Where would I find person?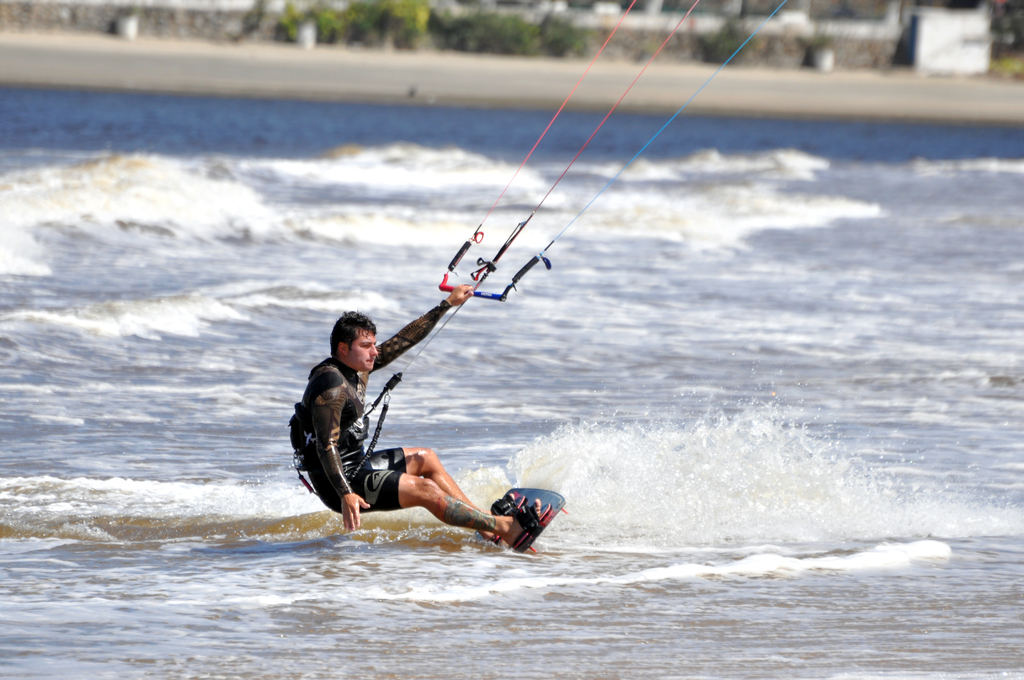
At x1=276, y1=299, x2=554, y2=565.
